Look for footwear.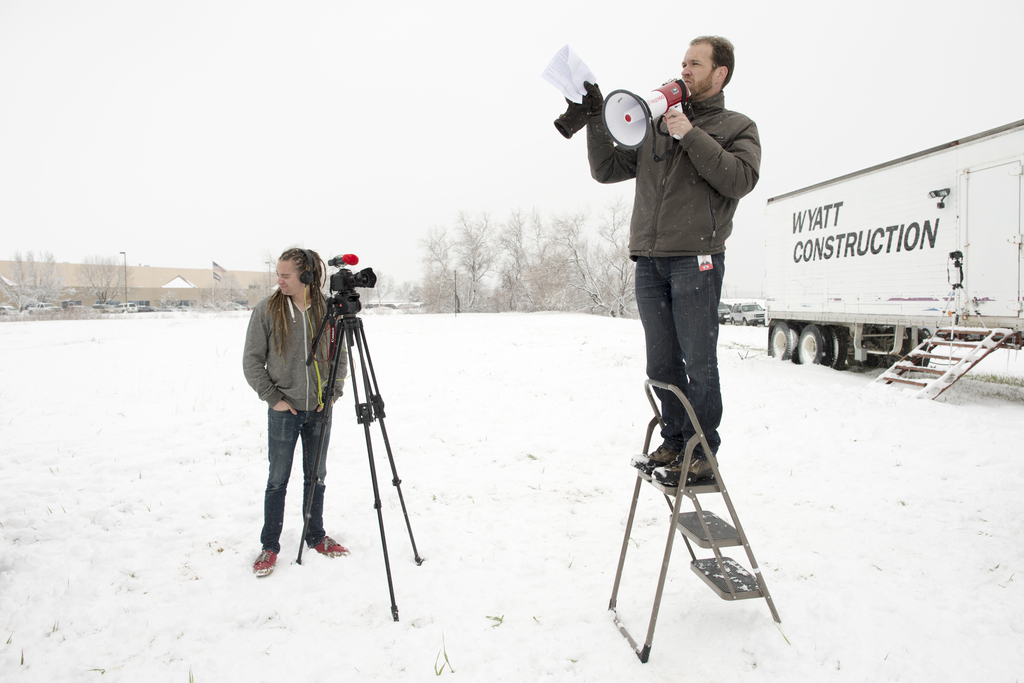
Found: locate(630, 442, 686, 470).
